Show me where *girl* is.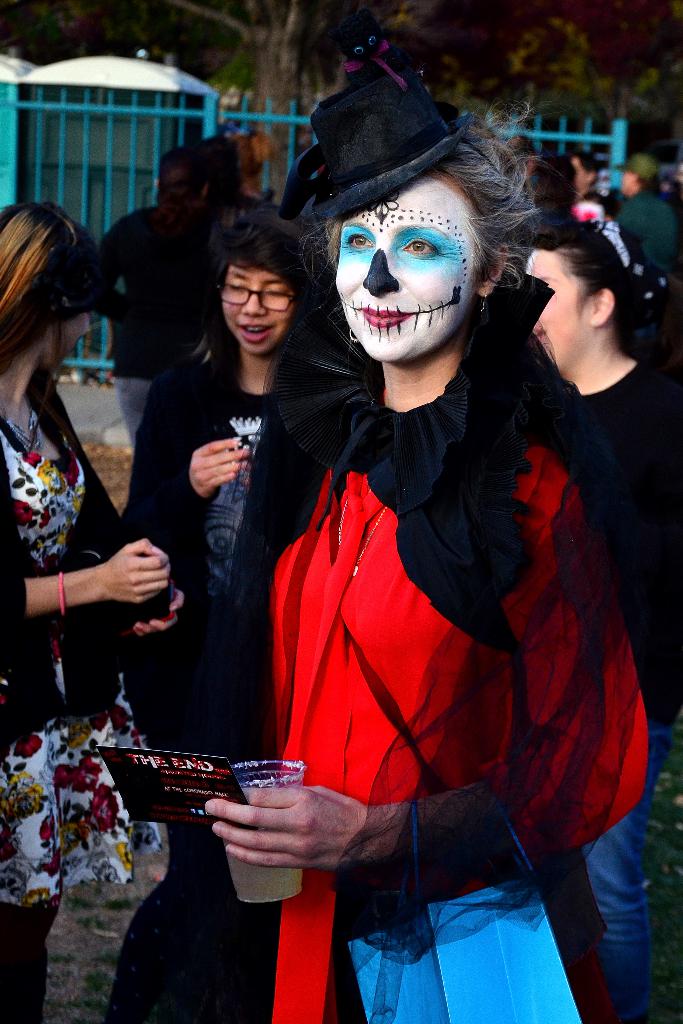
*girl* is at 520/220/682/1023.
